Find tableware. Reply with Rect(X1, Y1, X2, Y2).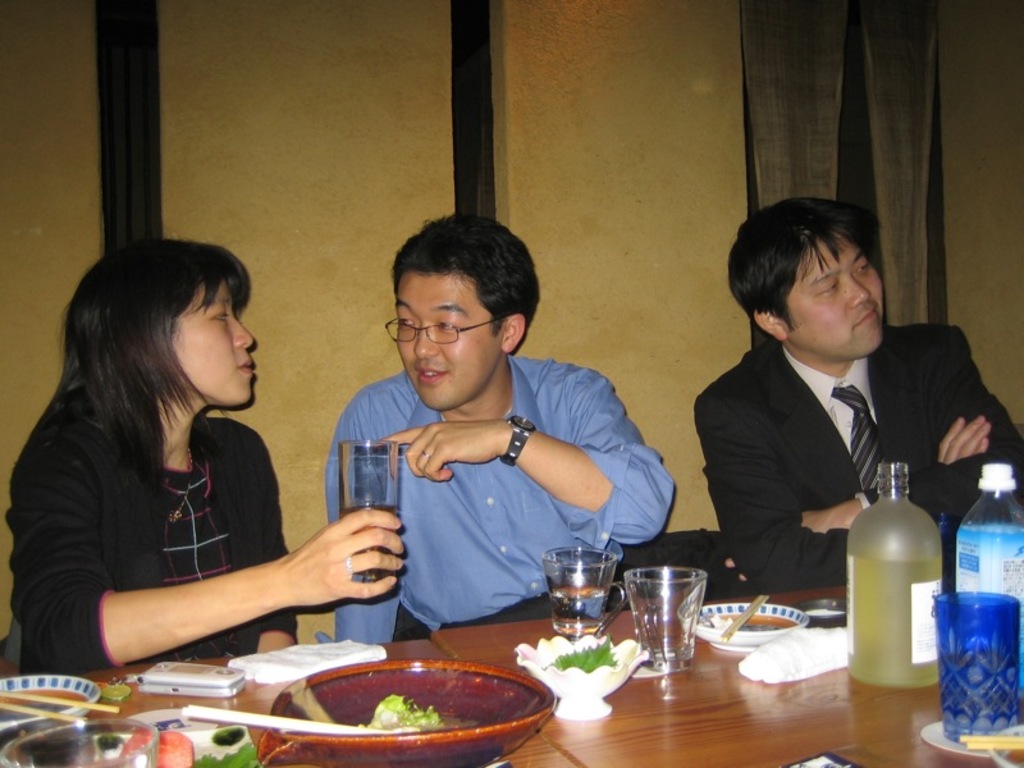
Rect(0, 673, 104, 736).
